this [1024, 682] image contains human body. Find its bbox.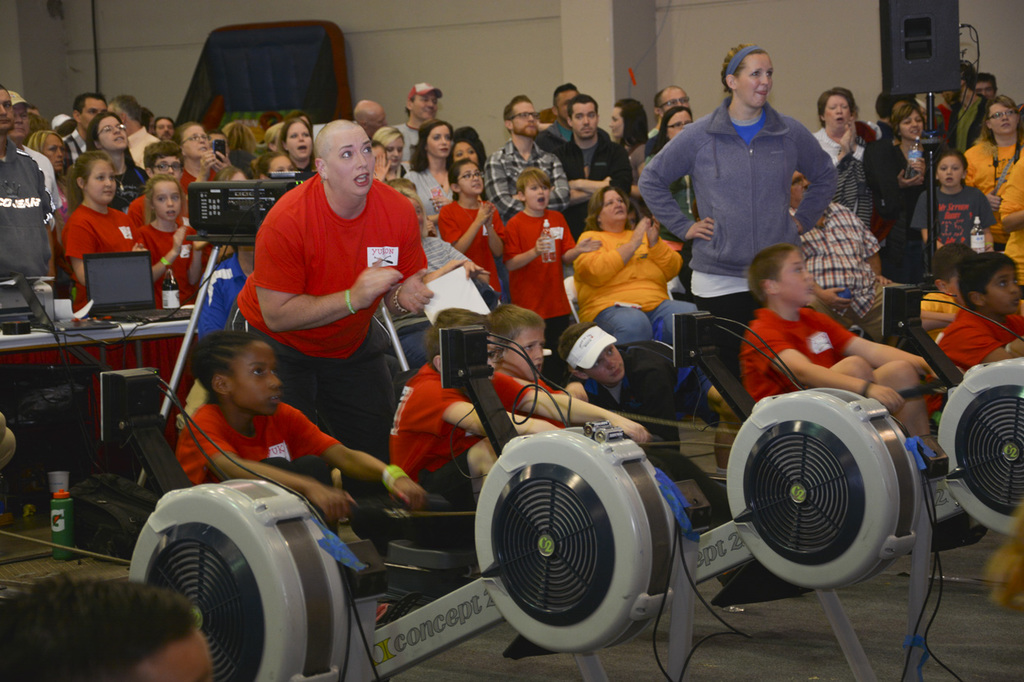
388/360/641/520.
